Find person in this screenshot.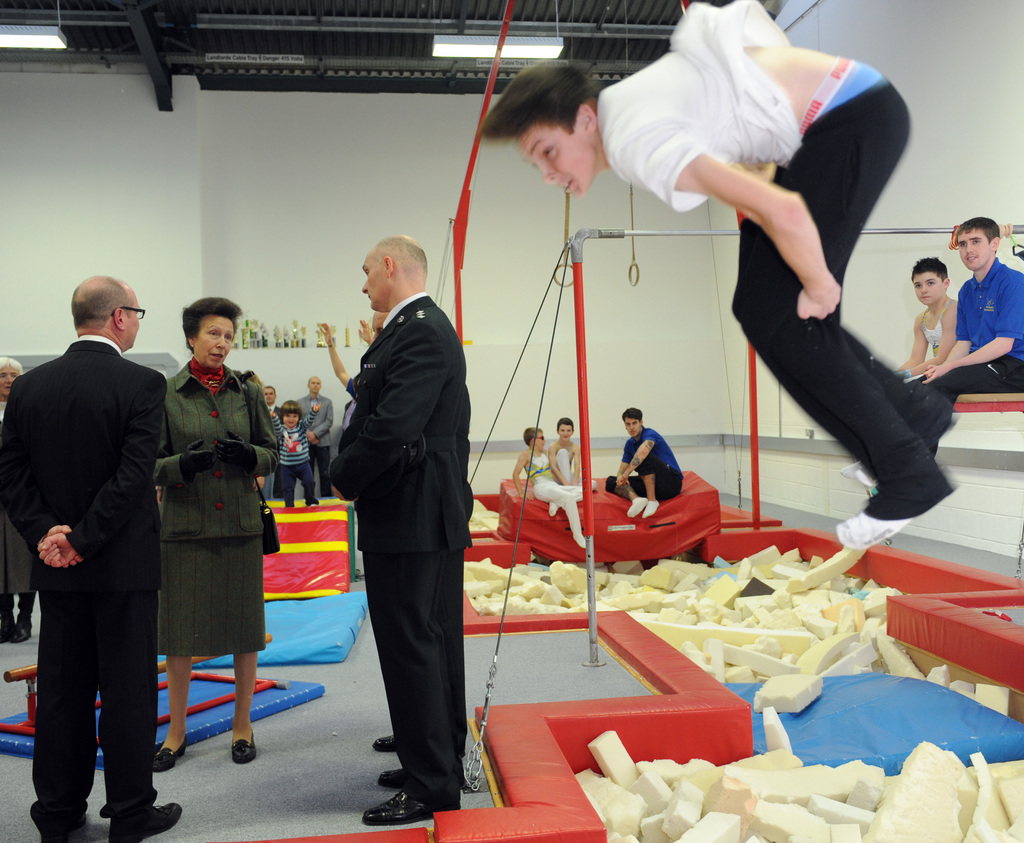
The bounding box for person is [left=895, top=258, right=963, bottom=378].
